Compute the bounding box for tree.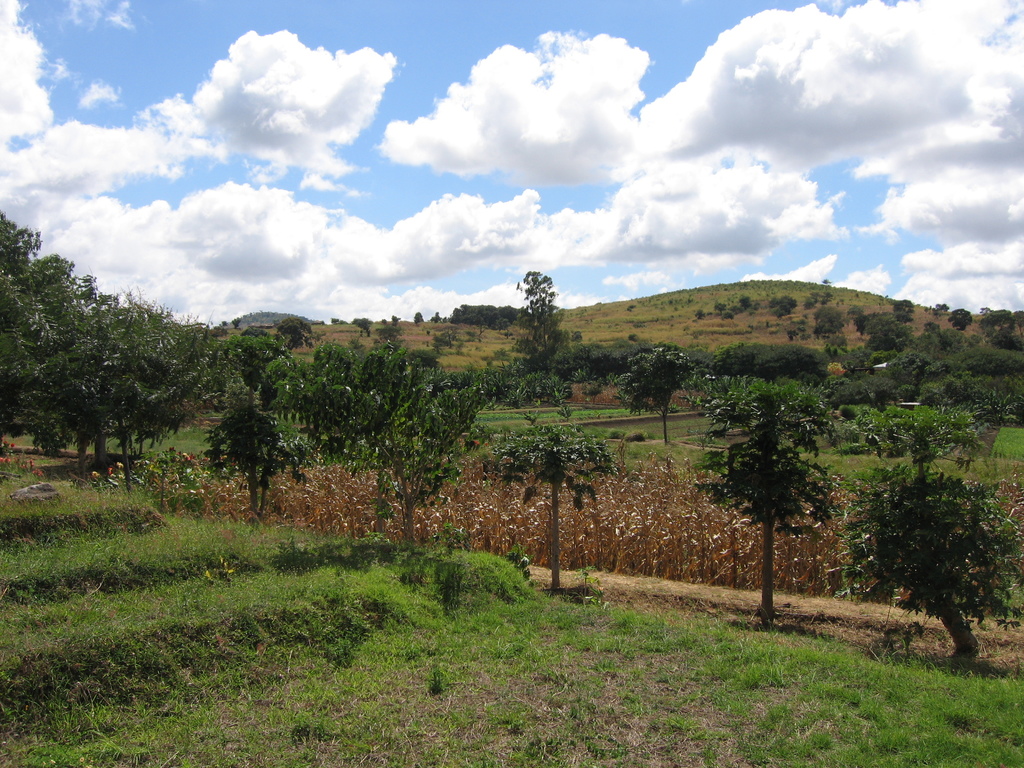
(left=779, top=299, right=794, bottom=316).
